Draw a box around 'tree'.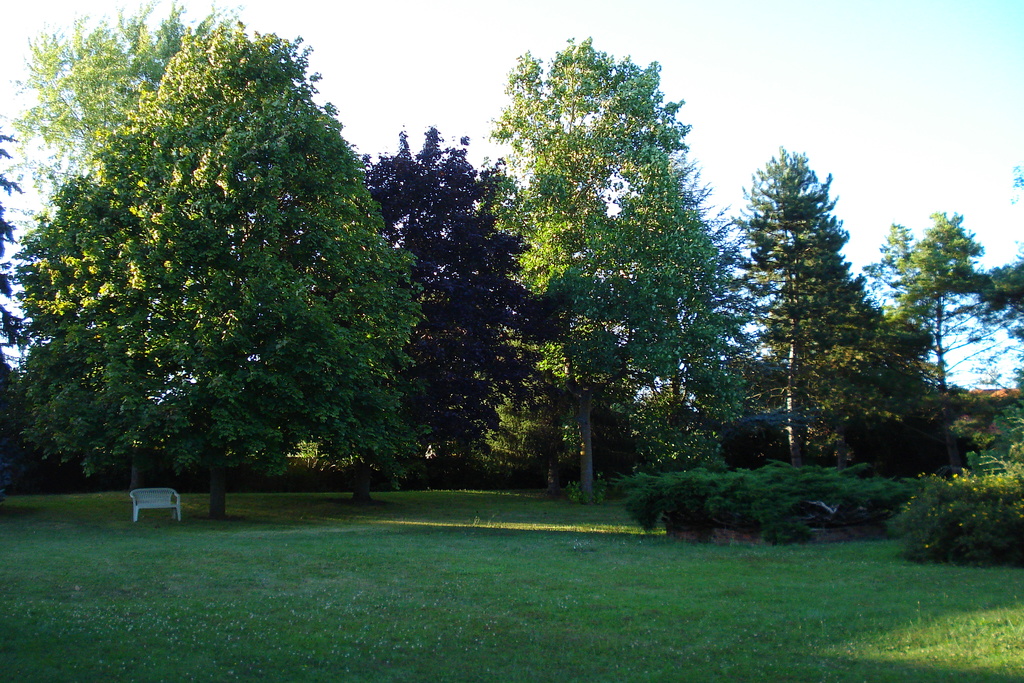
{"x1": 22, "y1": 19, "x2": 438, "y2": 523}.
